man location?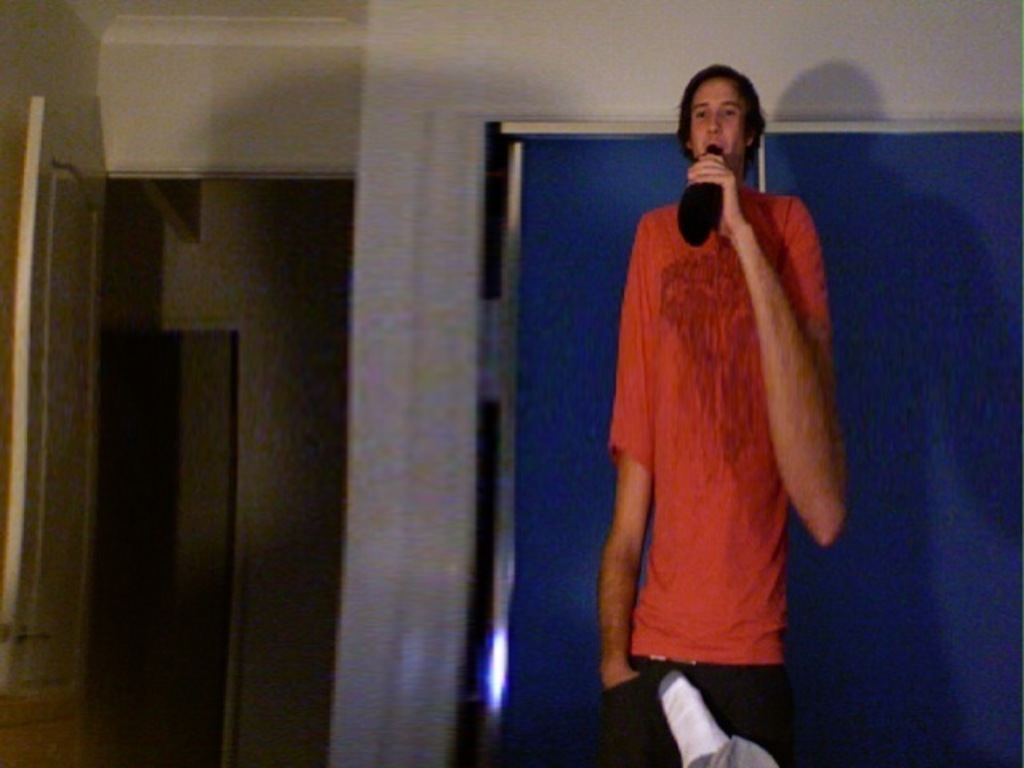
locate(600, 66, 845, 760)
